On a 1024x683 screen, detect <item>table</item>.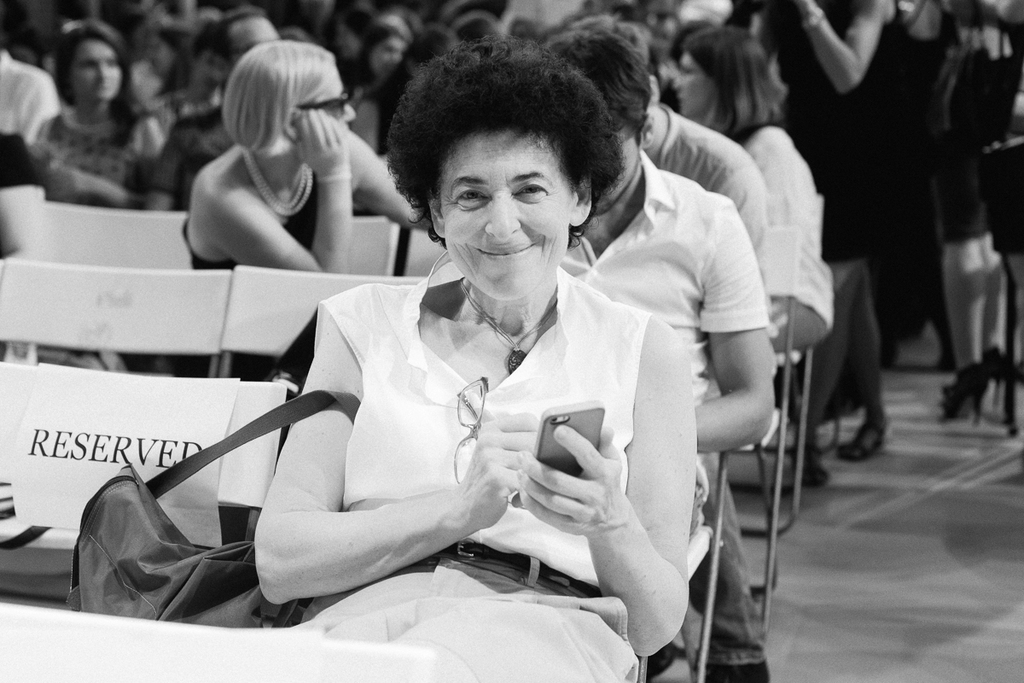
0,605,452,682.
